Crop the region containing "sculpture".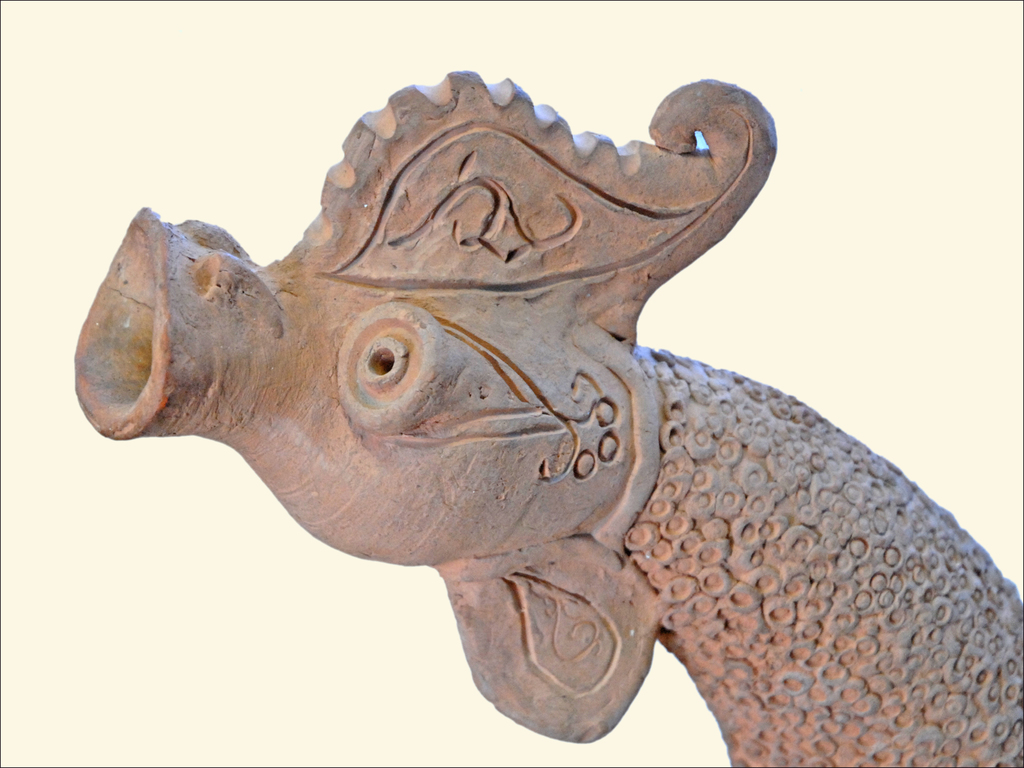
Crop region: <box>2,49,1023,767</box>.
